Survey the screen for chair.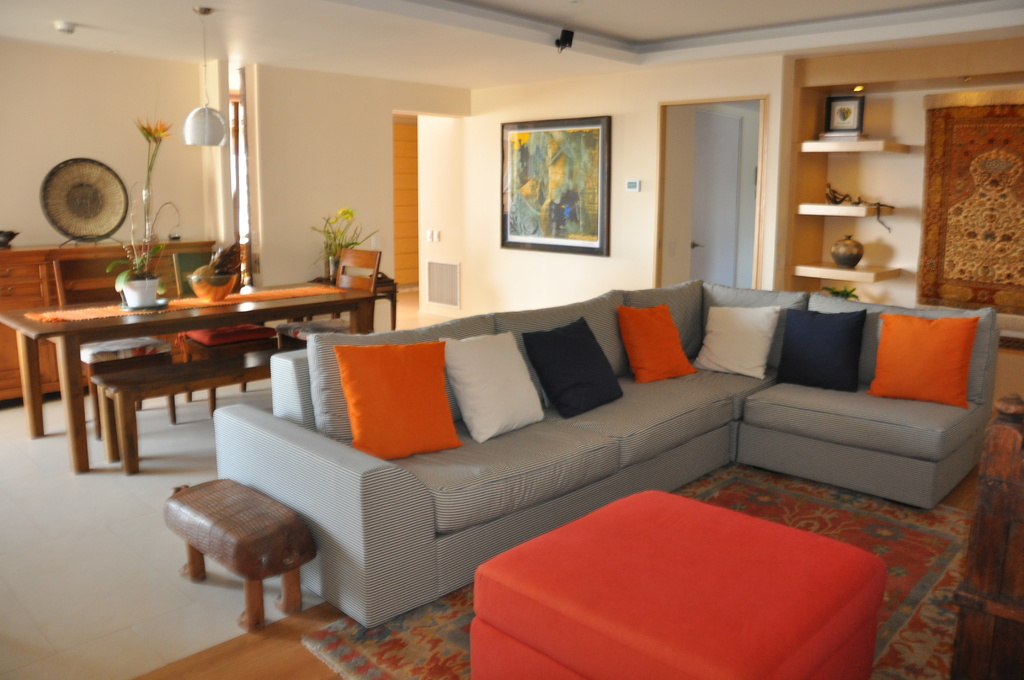
Survey found: select_region(270, 249, 380, 354).
